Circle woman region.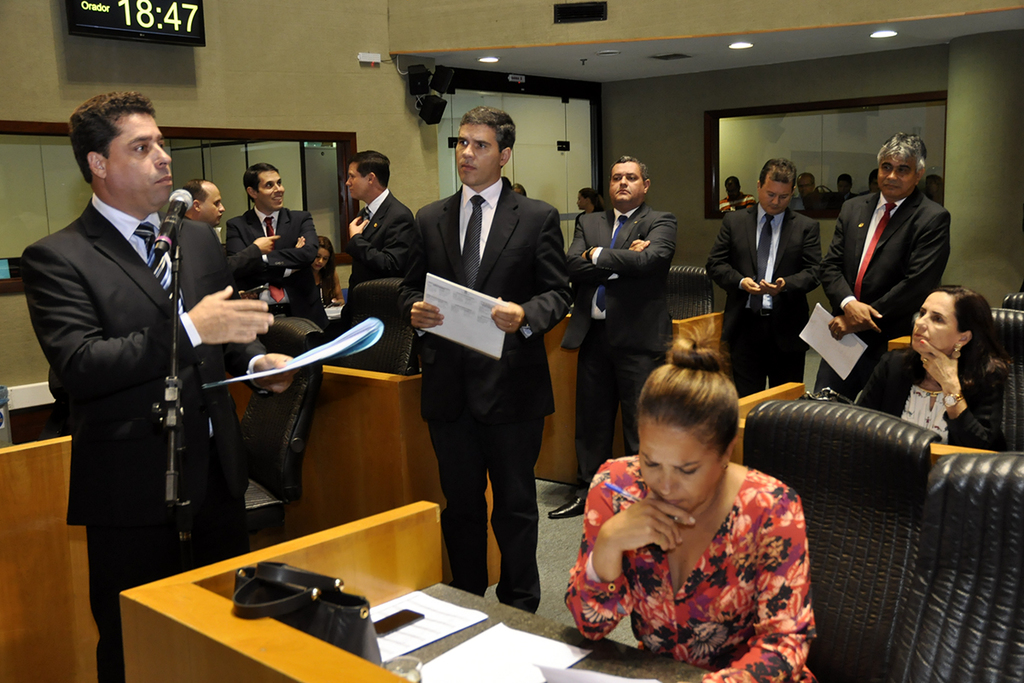
Region: <box>563,312,818,682</box>.
